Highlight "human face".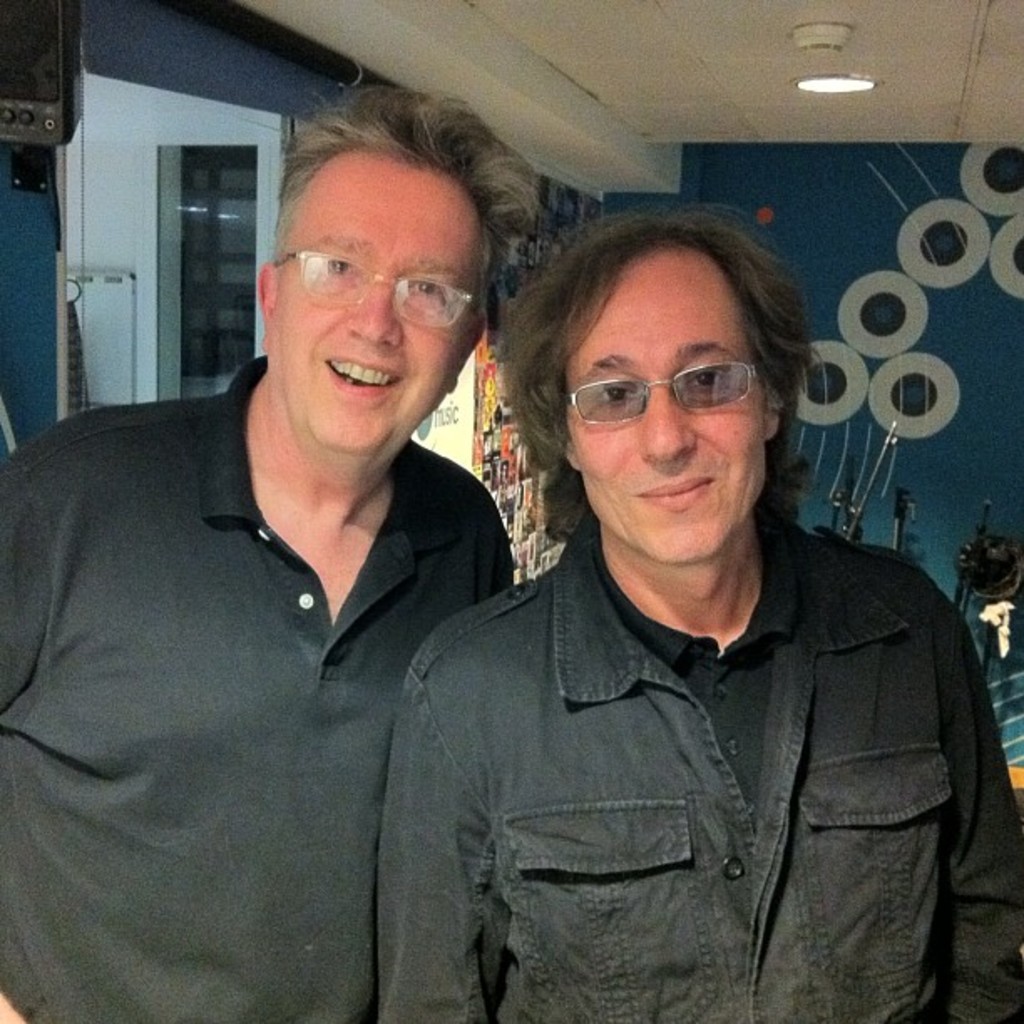
Highlighted region: bbox=[278, 156, 485, 438].
